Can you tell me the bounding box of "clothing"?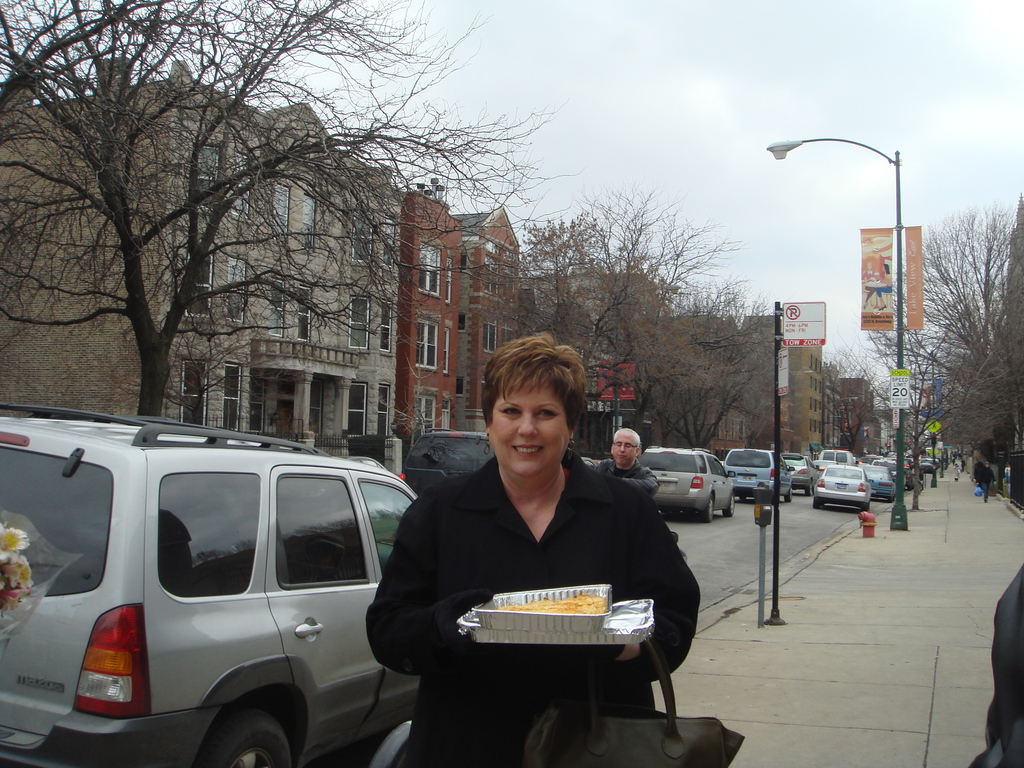
left=976, top=568, right=1023, bottom=767.
